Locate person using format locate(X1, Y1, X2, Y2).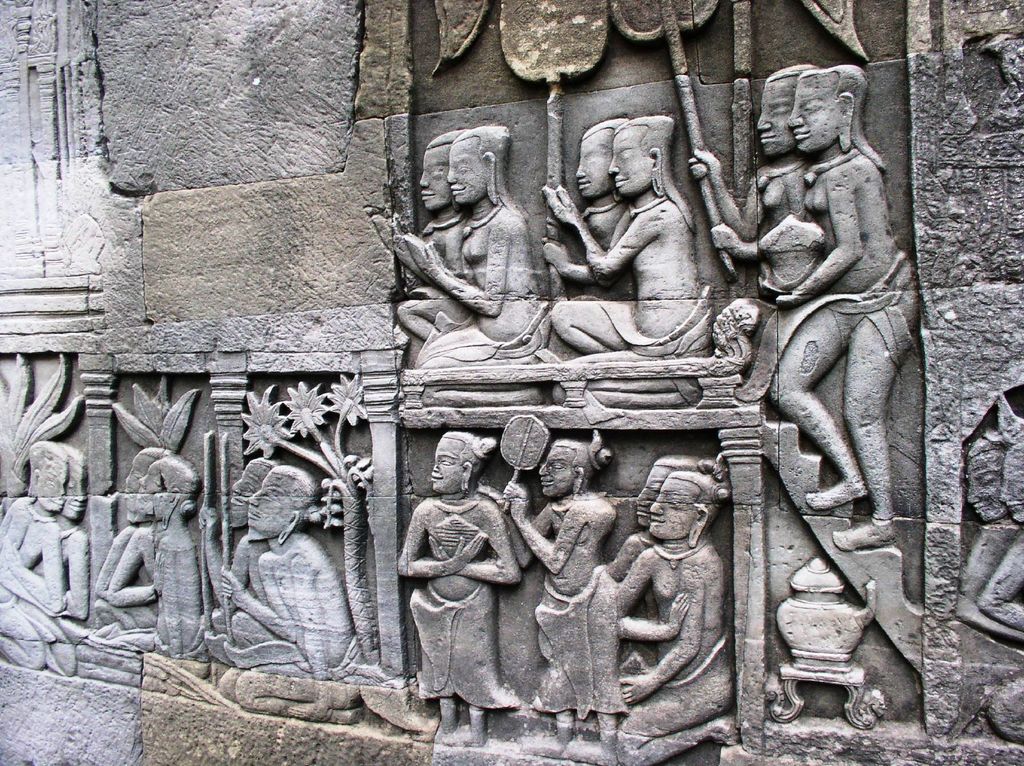
locate(93, 443, 173, 626).
